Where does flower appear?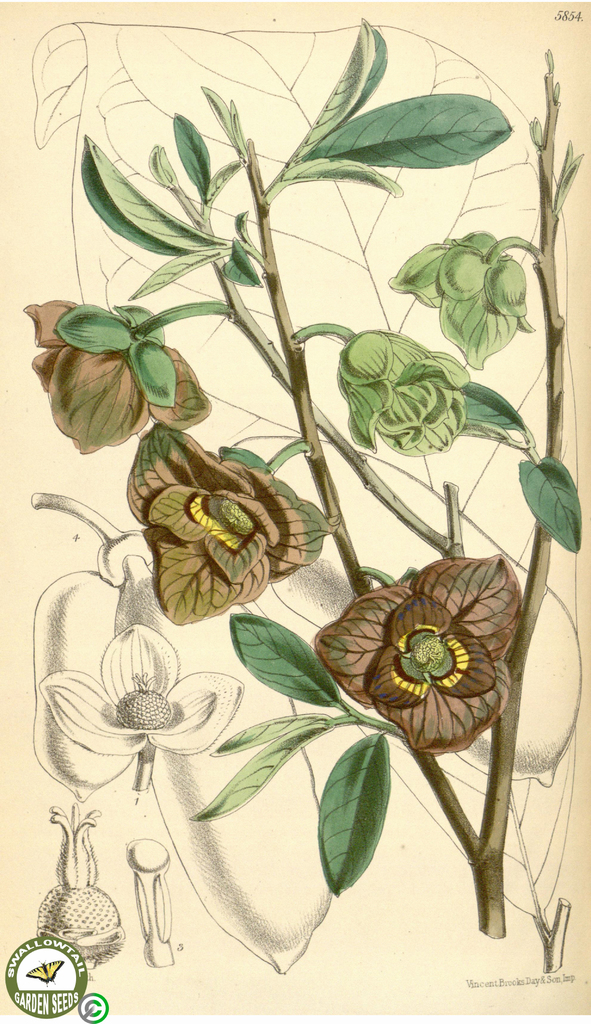
Appears at 35,625,241,792.
